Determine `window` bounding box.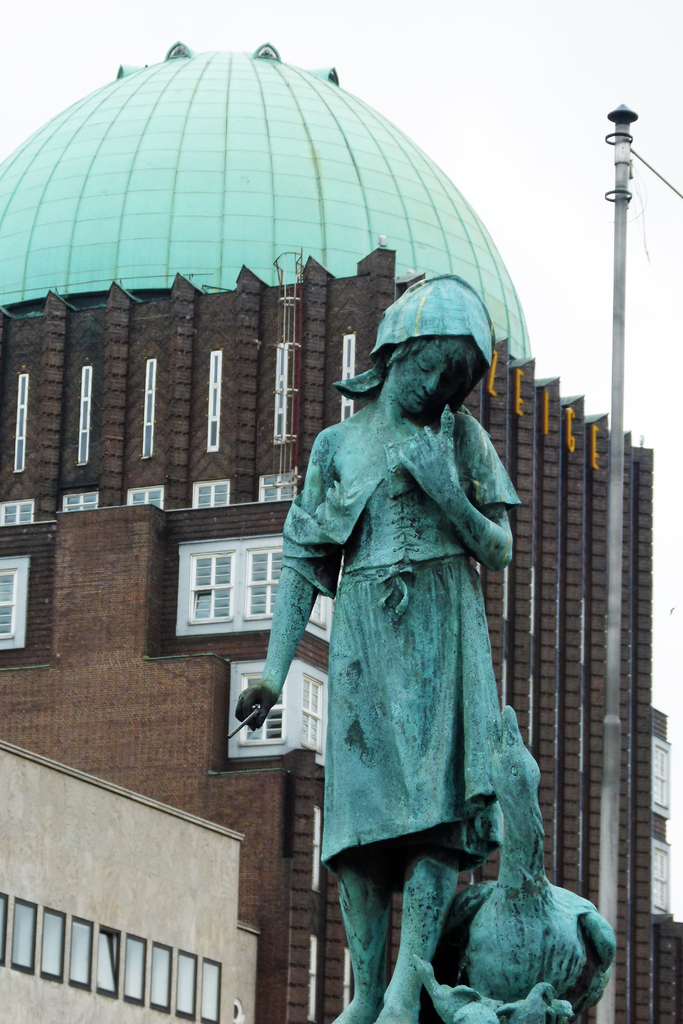
Determined: Rect(142, 356, 152, 458).
